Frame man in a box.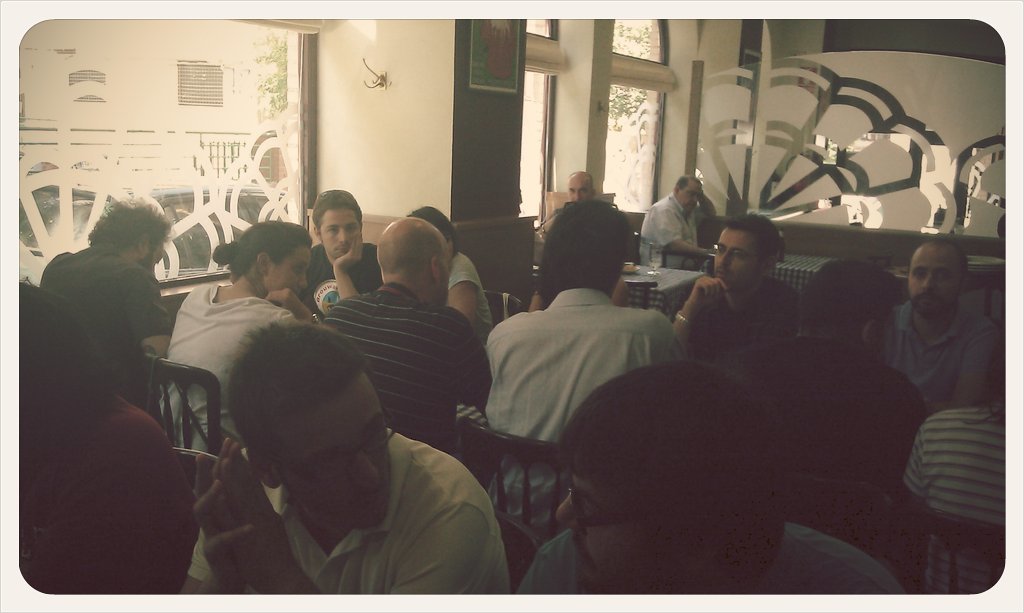
rect(318, 215, 494, 455).
